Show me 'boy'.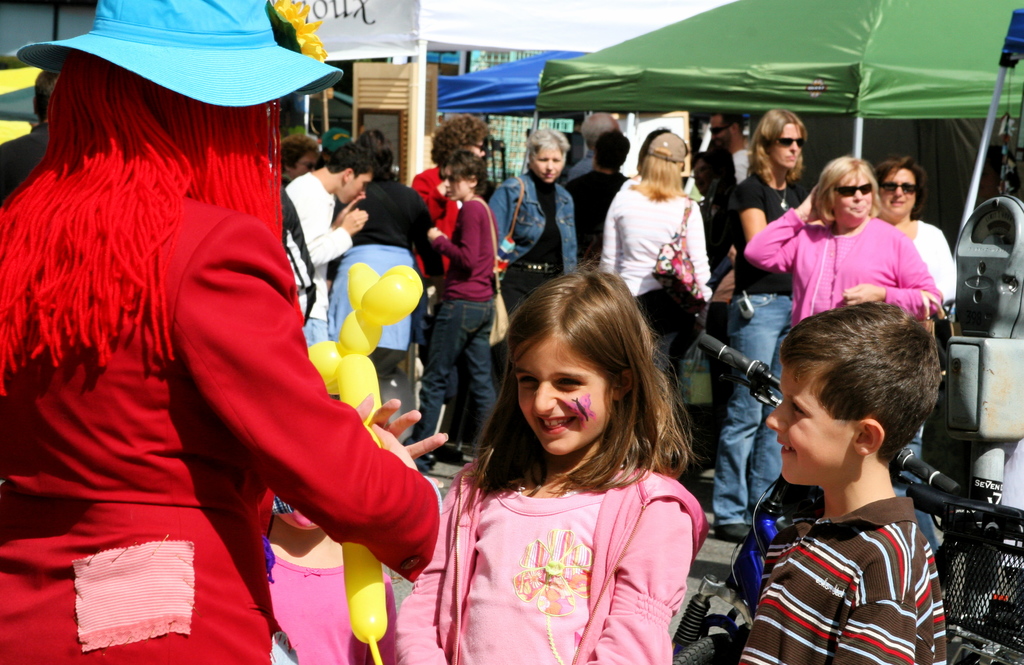
'boy' is here: (x1=728, y1=292, x2=962, y2=661).
